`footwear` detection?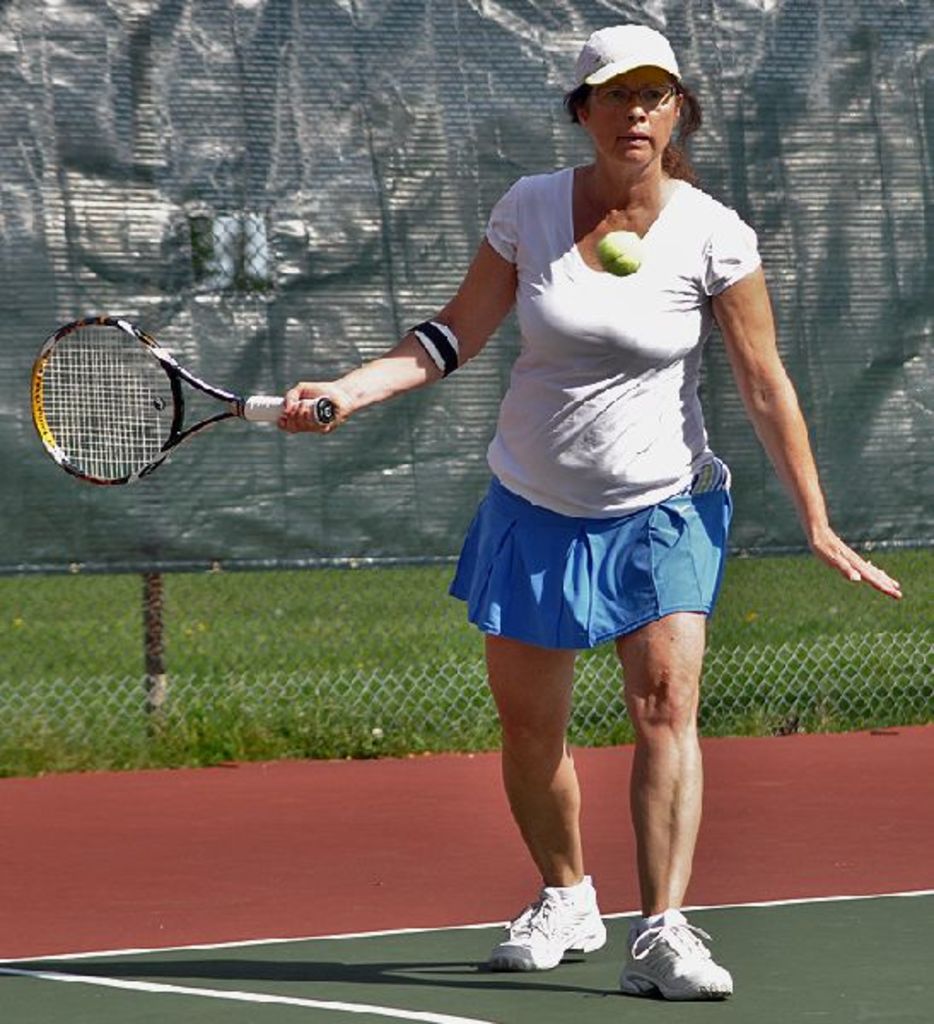
locate(505, 886, 620, 971)
